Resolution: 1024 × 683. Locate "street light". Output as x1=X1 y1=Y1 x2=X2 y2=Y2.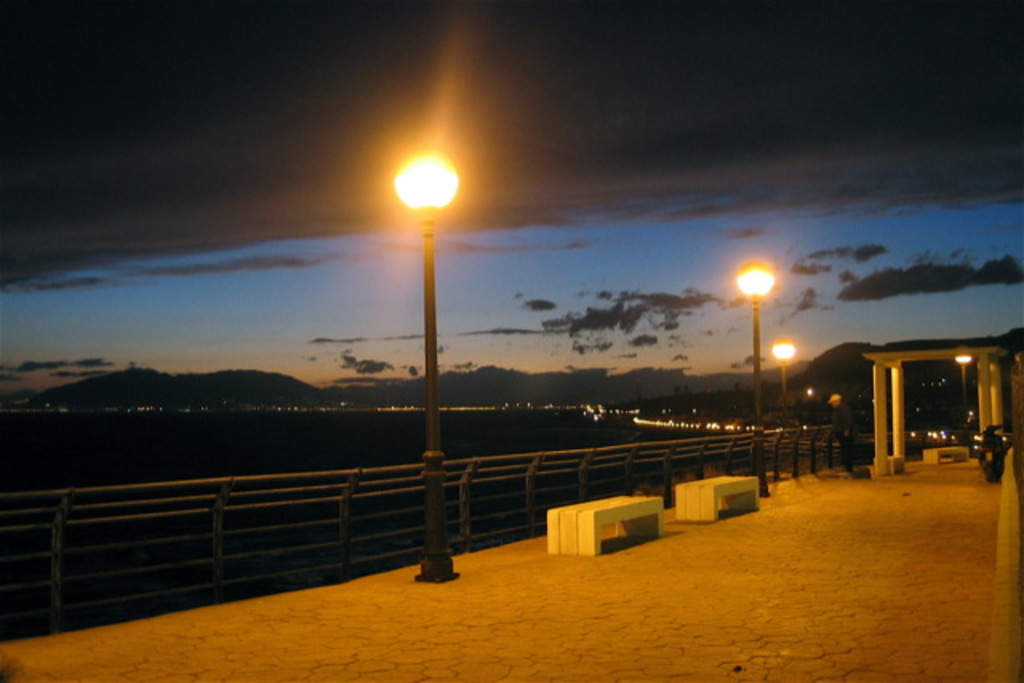
x1=734 y1=261 x2=776 y2=499.
